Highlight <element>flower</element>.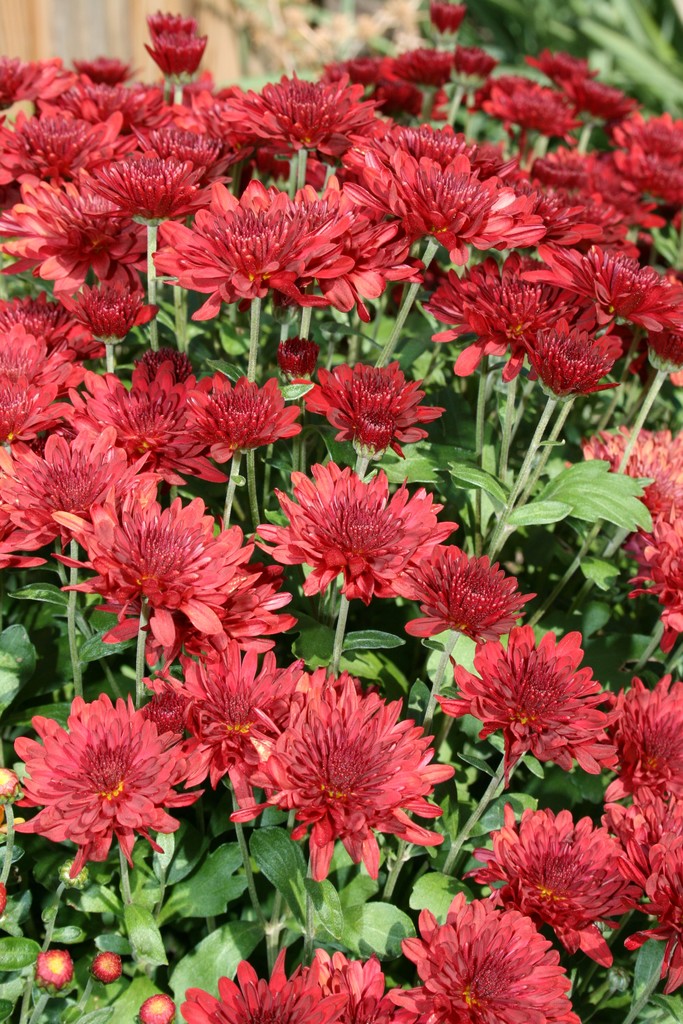
Highlighted region: detection(137, 993, 177, 1023).
